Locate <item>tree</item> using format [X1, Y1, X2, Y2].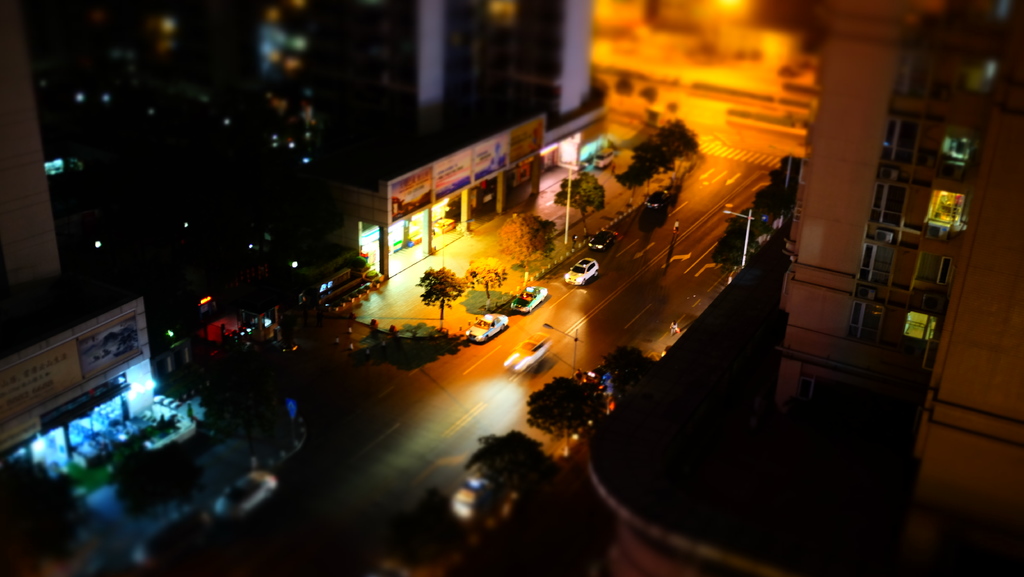
[467, 254, 506, 303].
